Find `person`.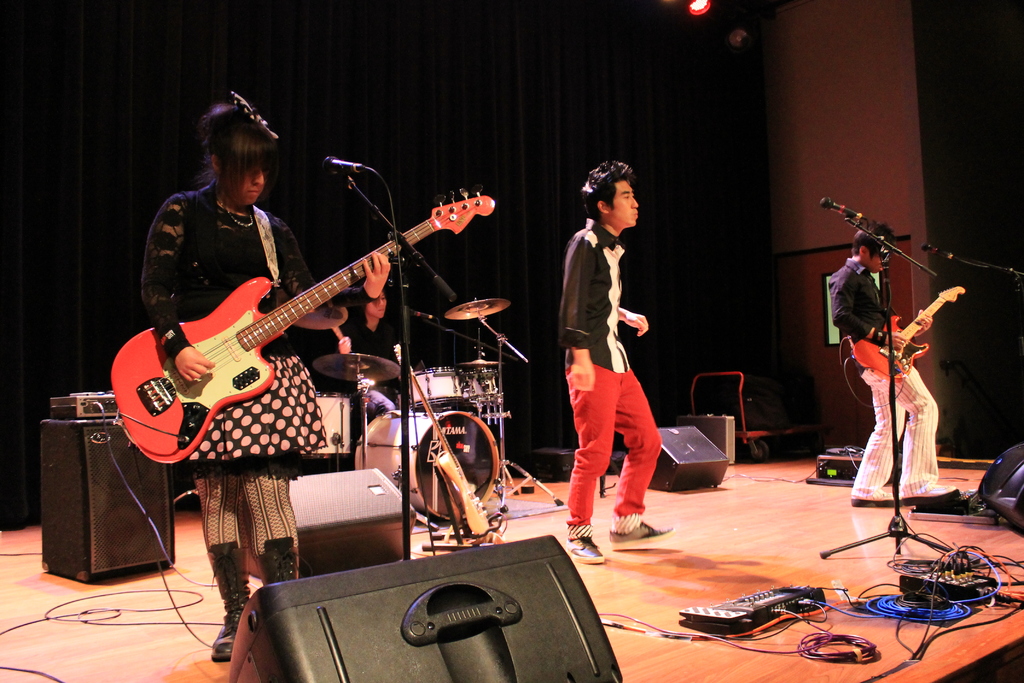
left=140, top=92, right=394, bottom=664.
